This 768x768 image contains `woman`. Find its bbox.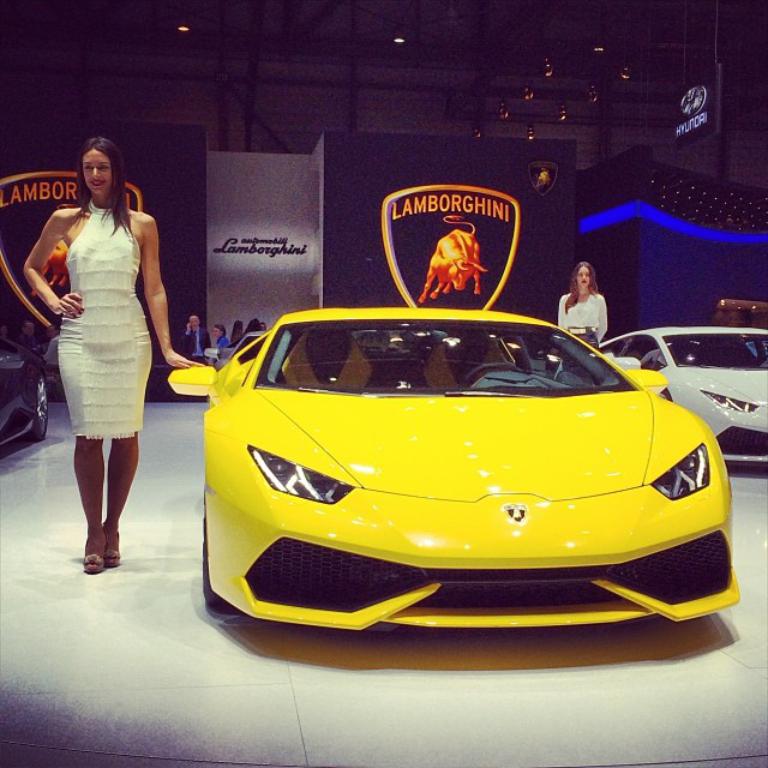
l=31, t=136, r=176, b=557.
